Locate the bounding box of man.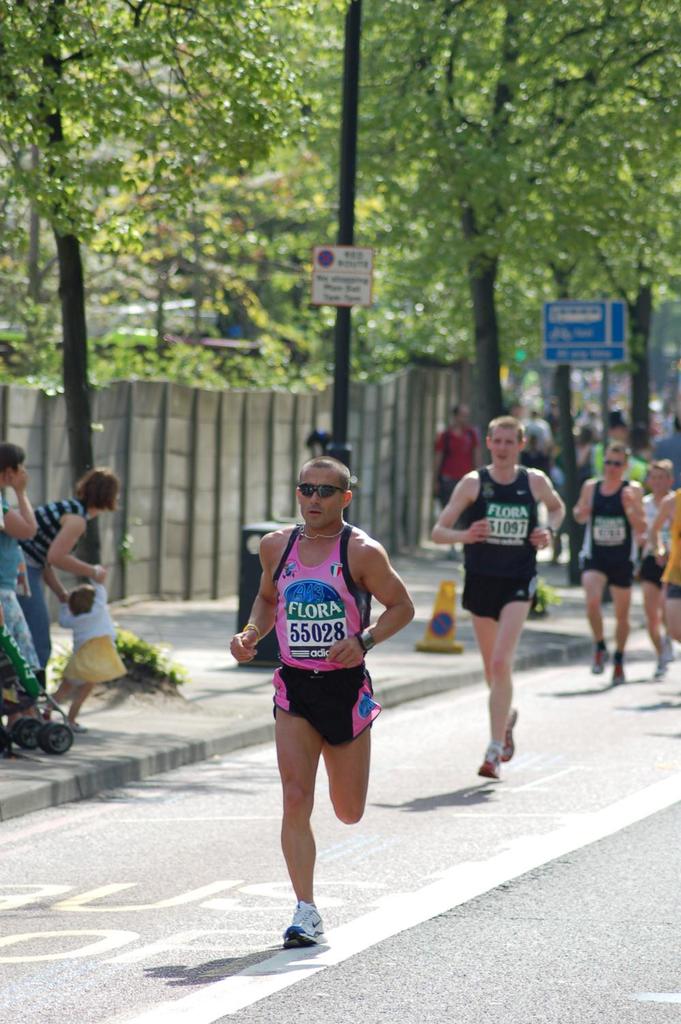
Bounding box: crop(570, 442, 647, 686).
